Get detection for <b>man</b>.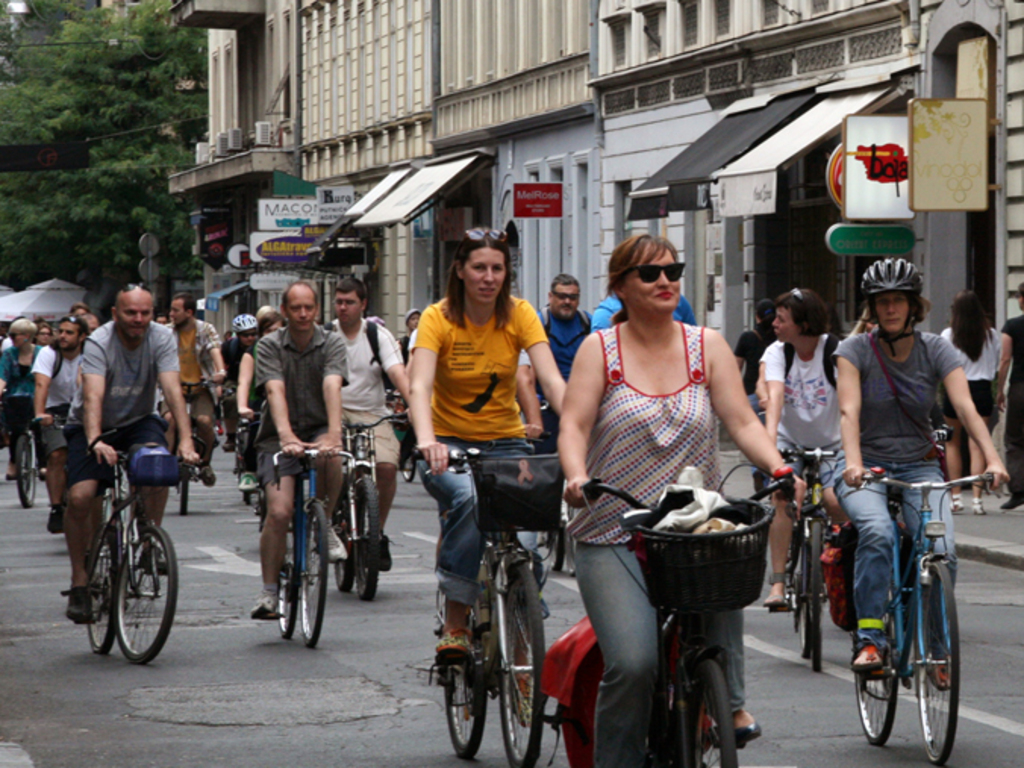
Detection: (251, 279, 364, 620).
